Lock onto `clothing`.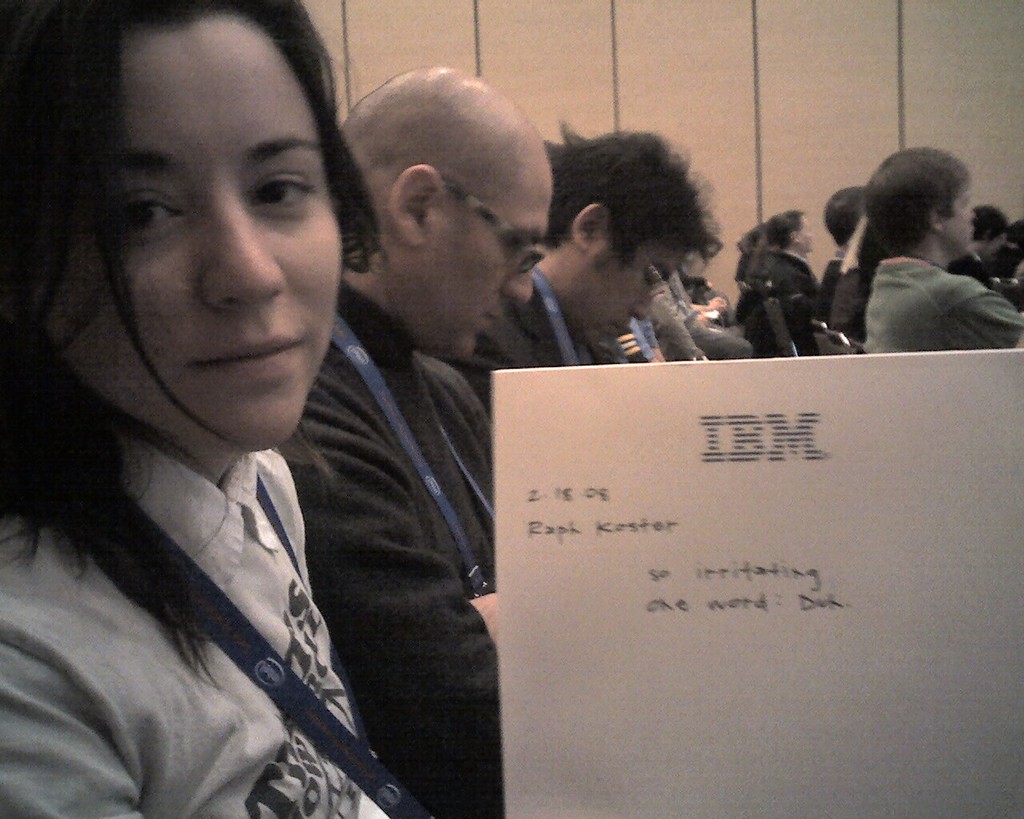
Locked: BBox(455, 273, 598, 403).
